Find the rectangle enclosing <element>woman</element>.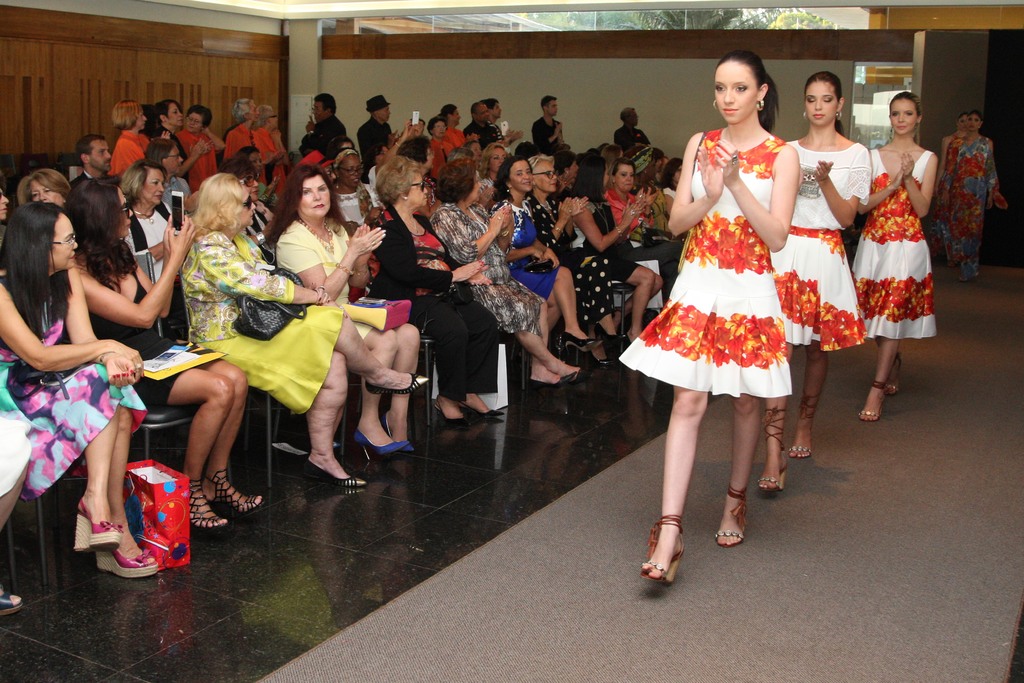
(633, 72, 818, 536).
